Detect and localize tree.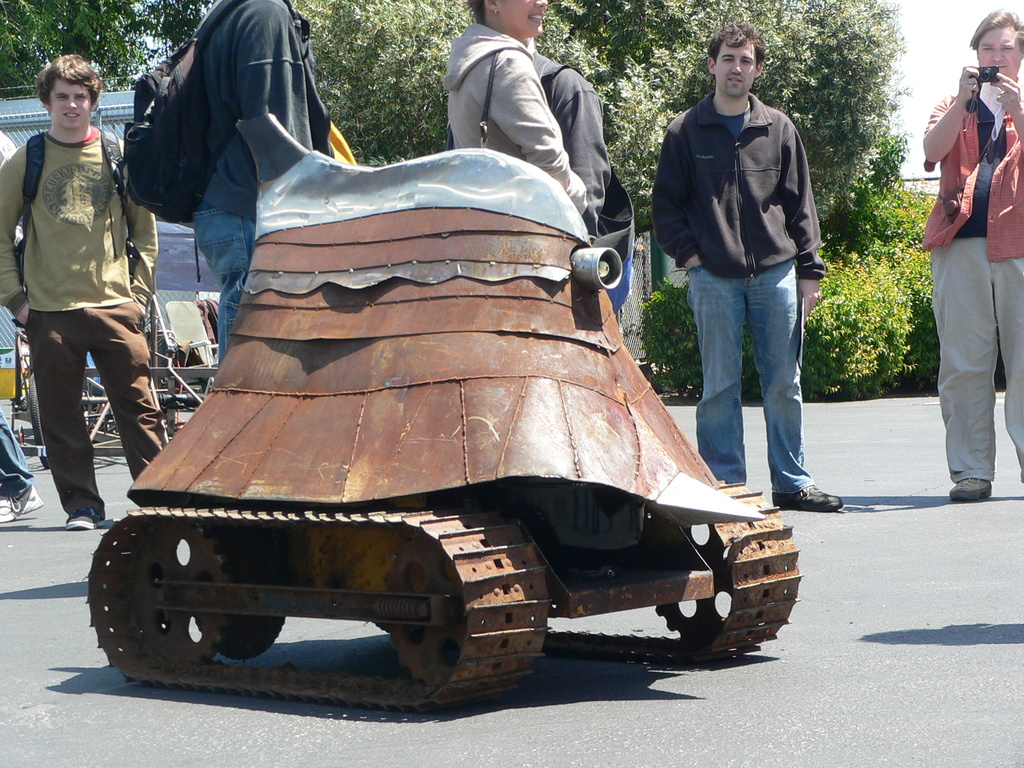
Localized at x1=289, y1=0, x2=473, y2=166.
